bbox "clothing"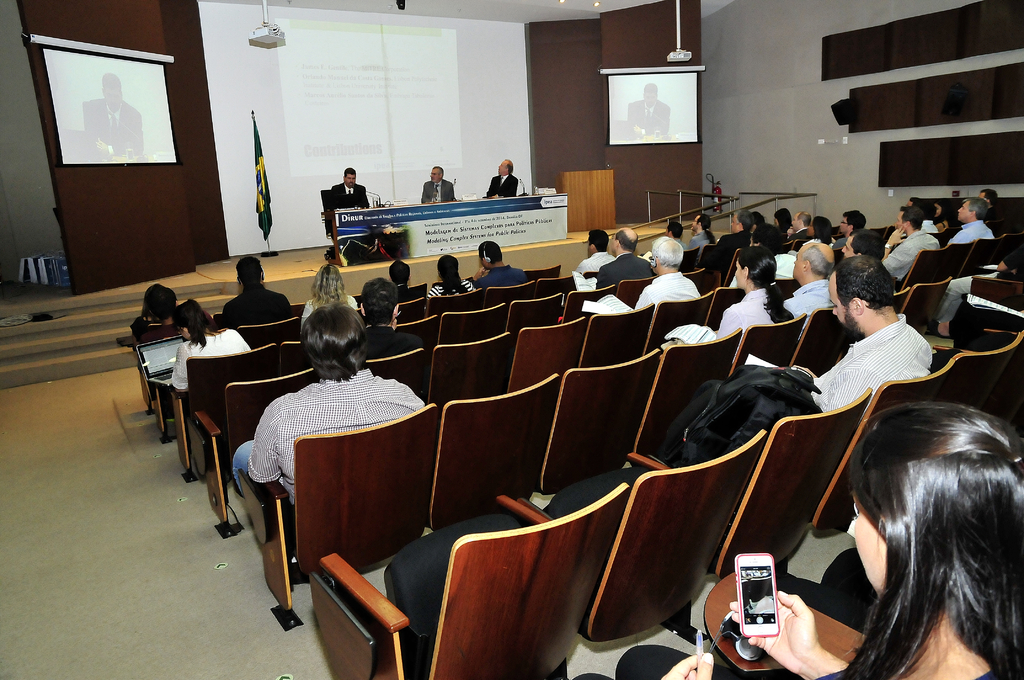
pyautogui.locateOnScreen(635, 267, 701, 311)
